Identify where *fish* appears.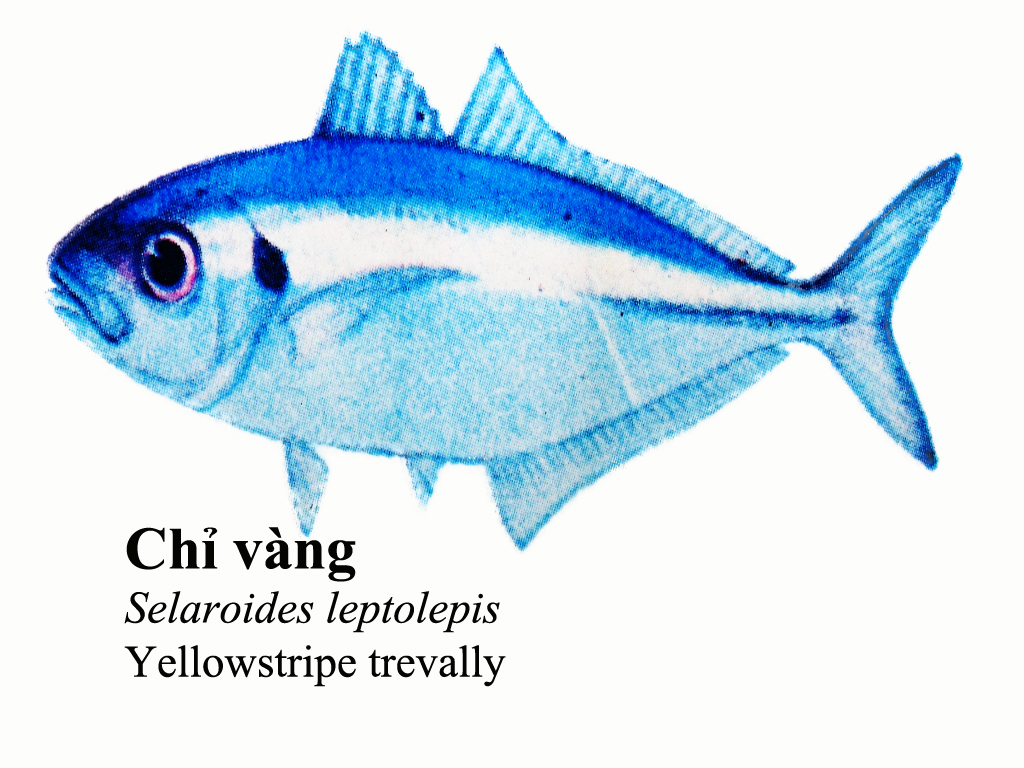
Appears at [47,35,964,547].
